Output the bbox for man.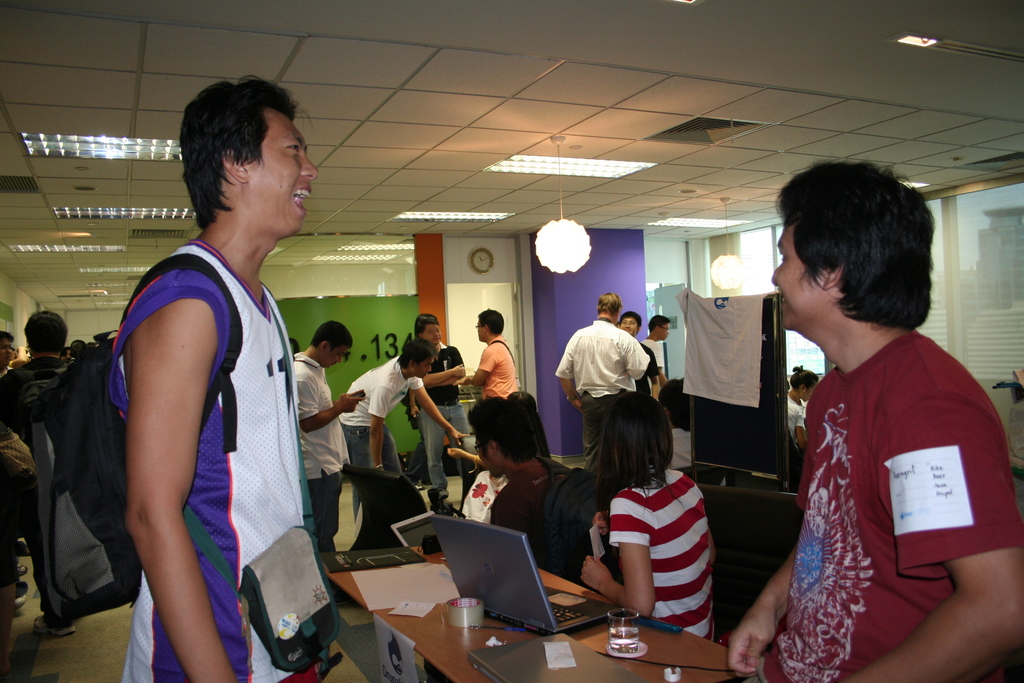
bbox(61, 81, 339, 682).
